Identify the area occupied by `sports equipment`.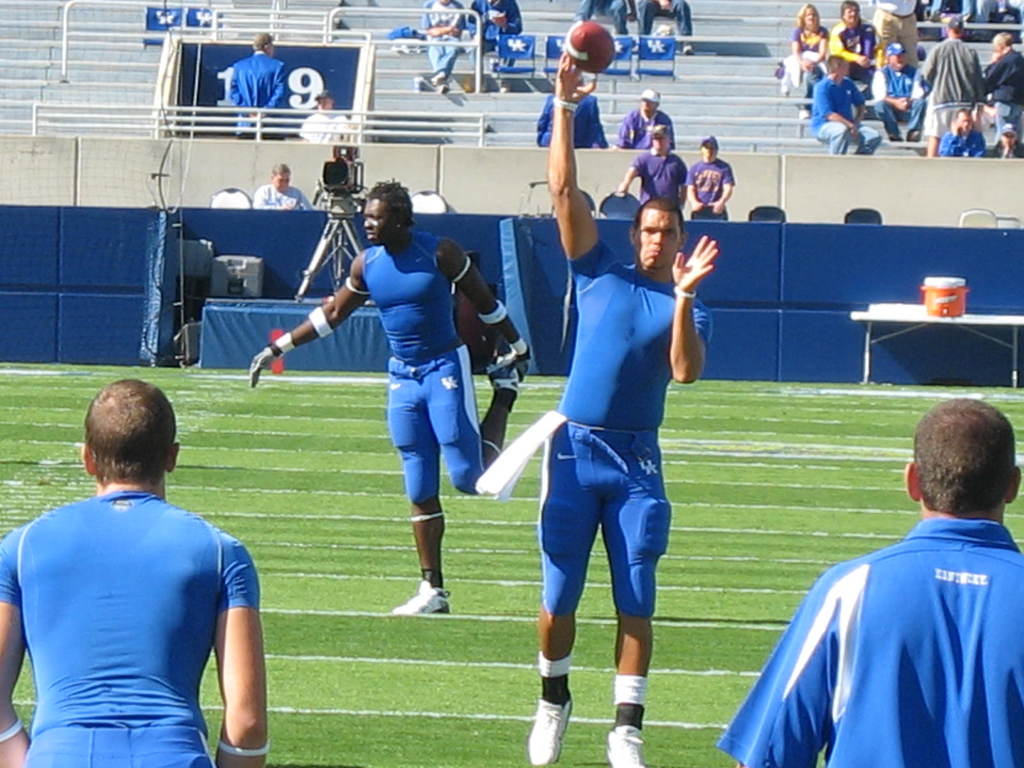
Area: x1=490 y1=356 x2=529 y2=400.
